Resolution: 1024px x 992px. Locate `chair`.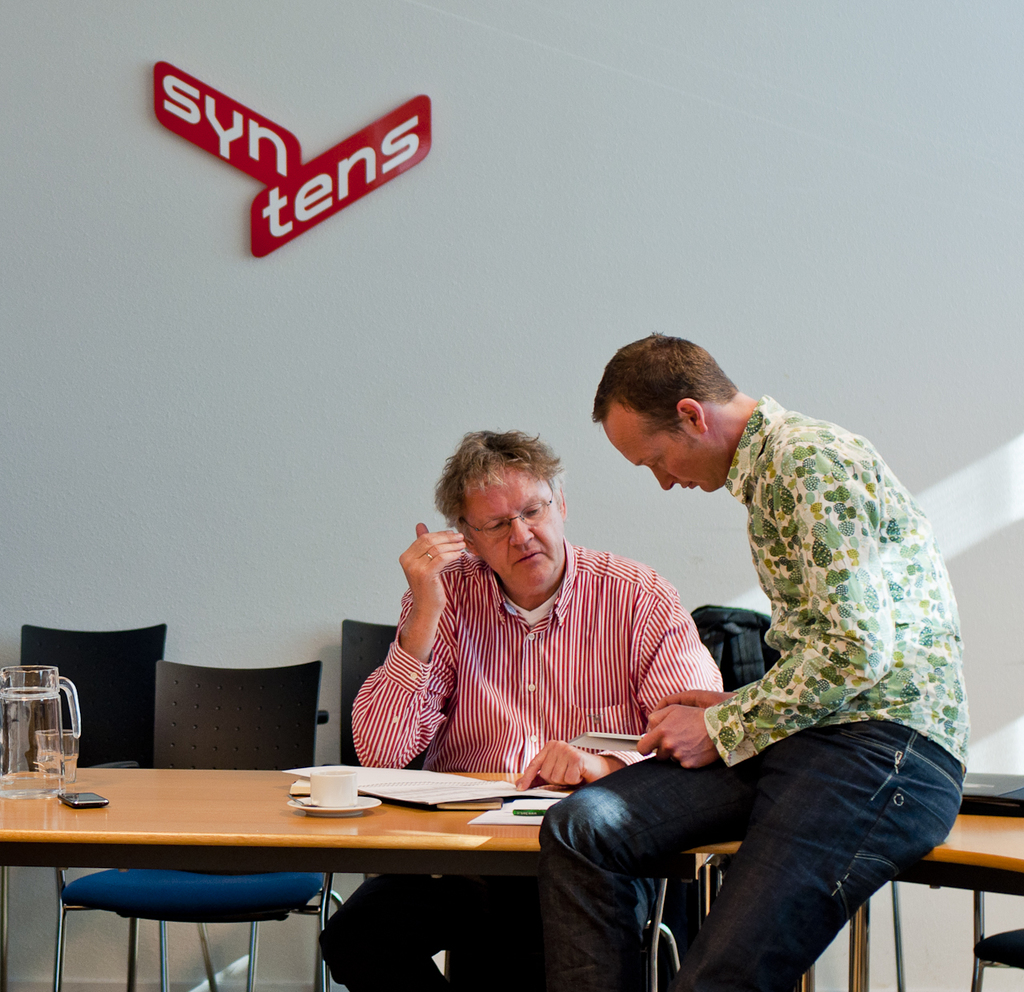
crop(0, 625, 219, 991).
